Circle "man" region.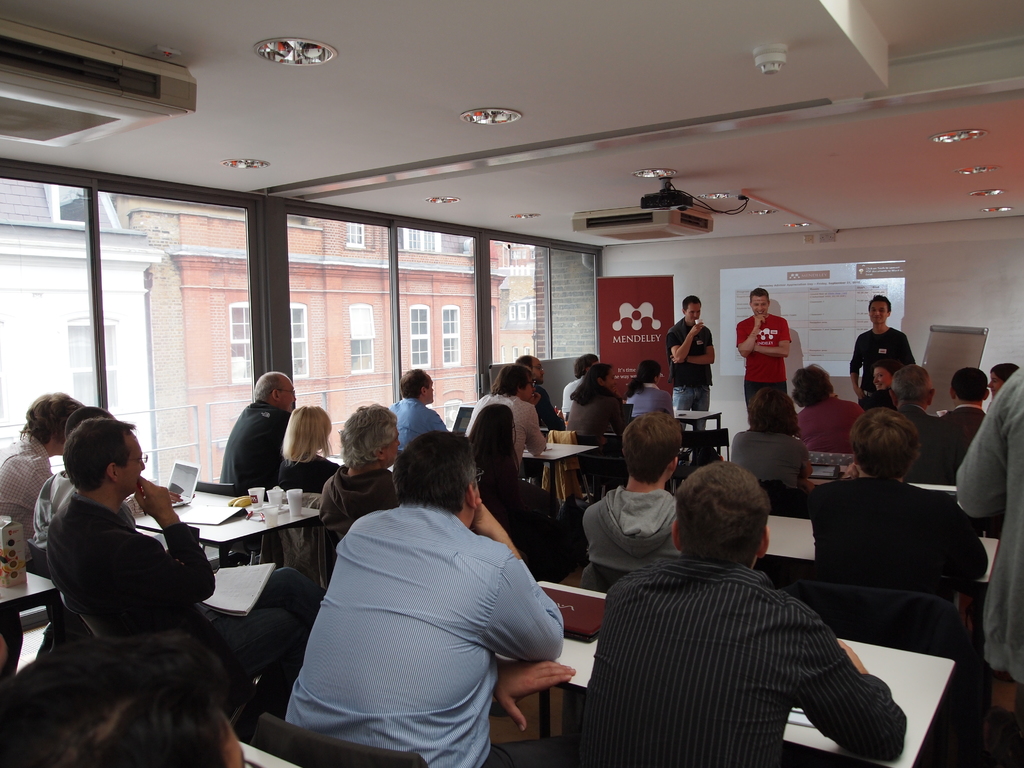
Region: 581,465,892,757.
